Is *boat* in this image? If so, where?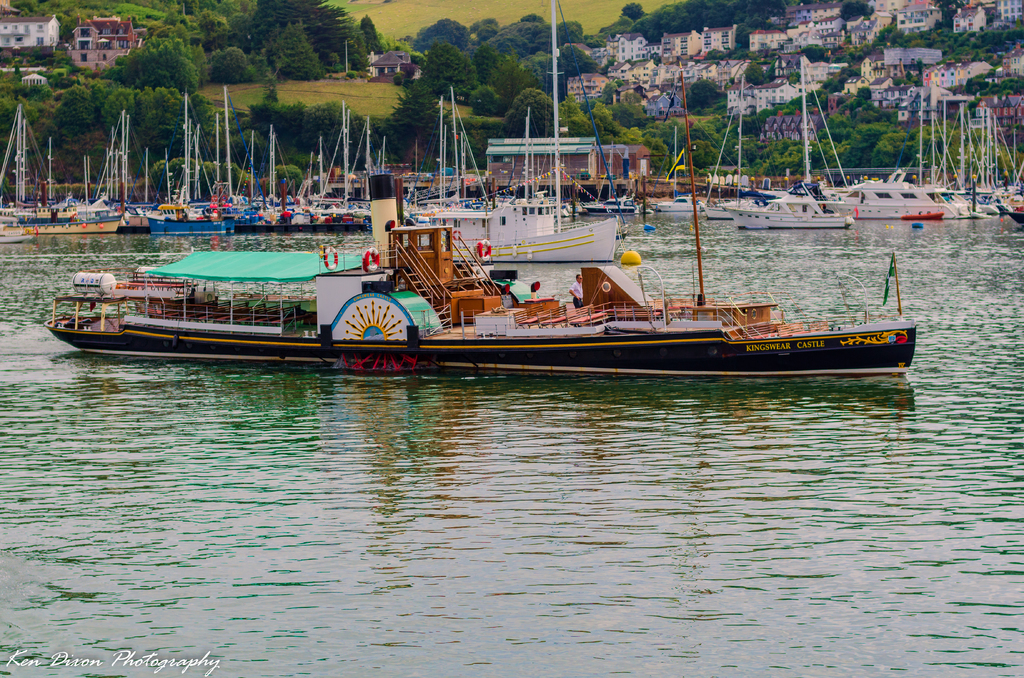
Yes, at (x1=643, y1=120, x2=711, y2=213).
